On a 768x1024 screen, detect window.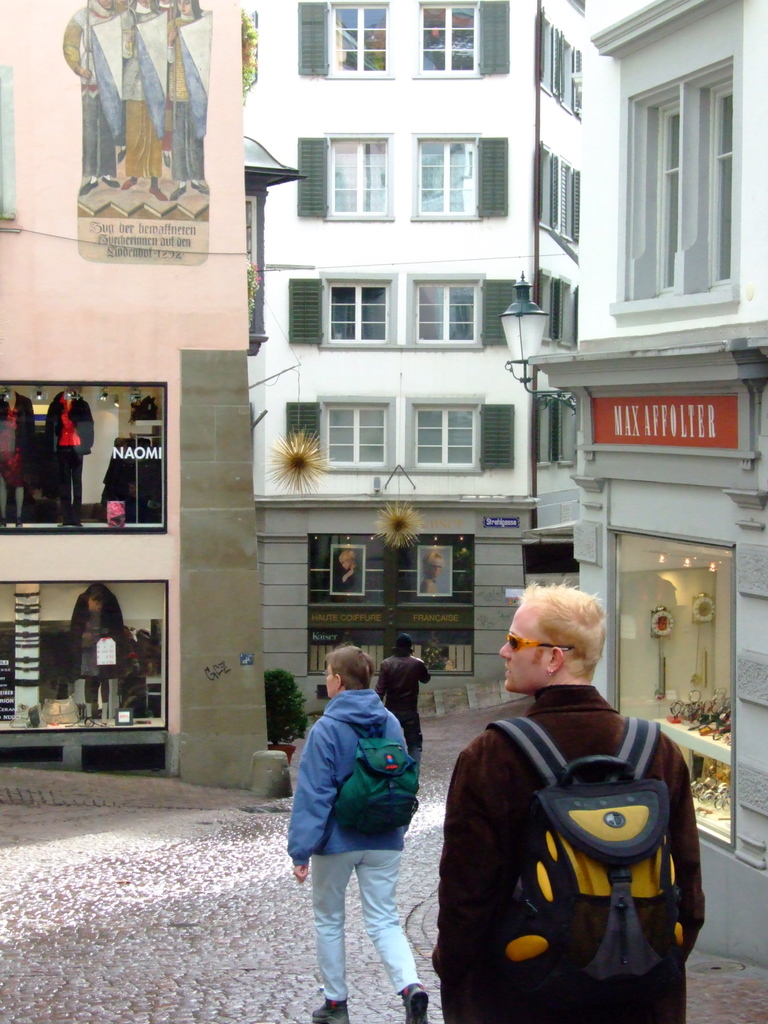
x1=538 y1=7 x2=552 y2=100.
